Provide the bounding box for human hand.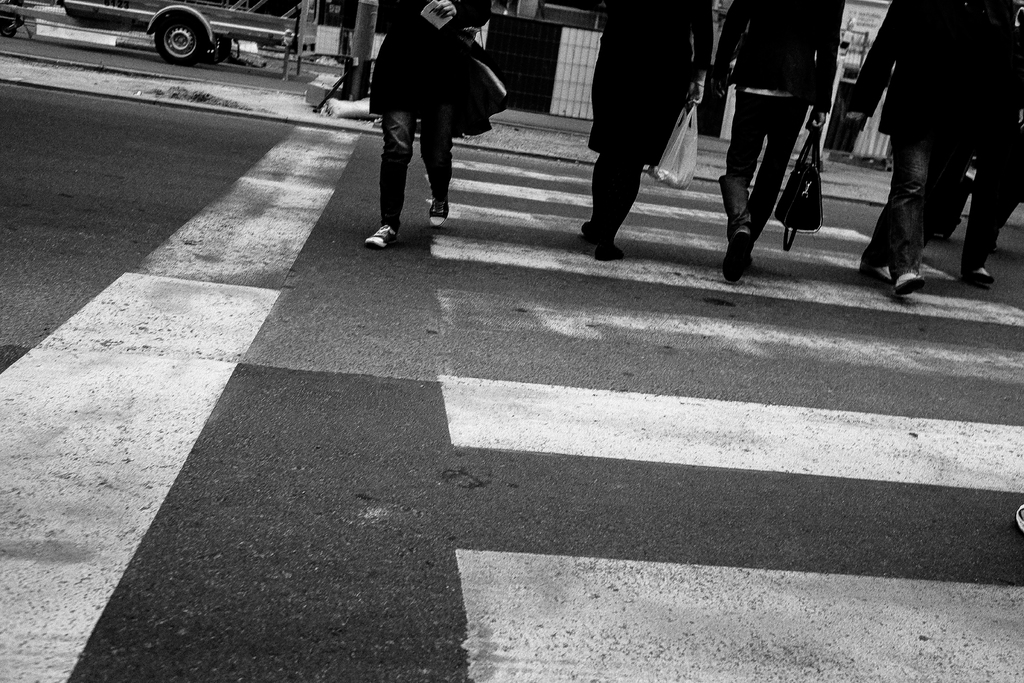
[x1=683, y1=80, x2=704, y2=108].
